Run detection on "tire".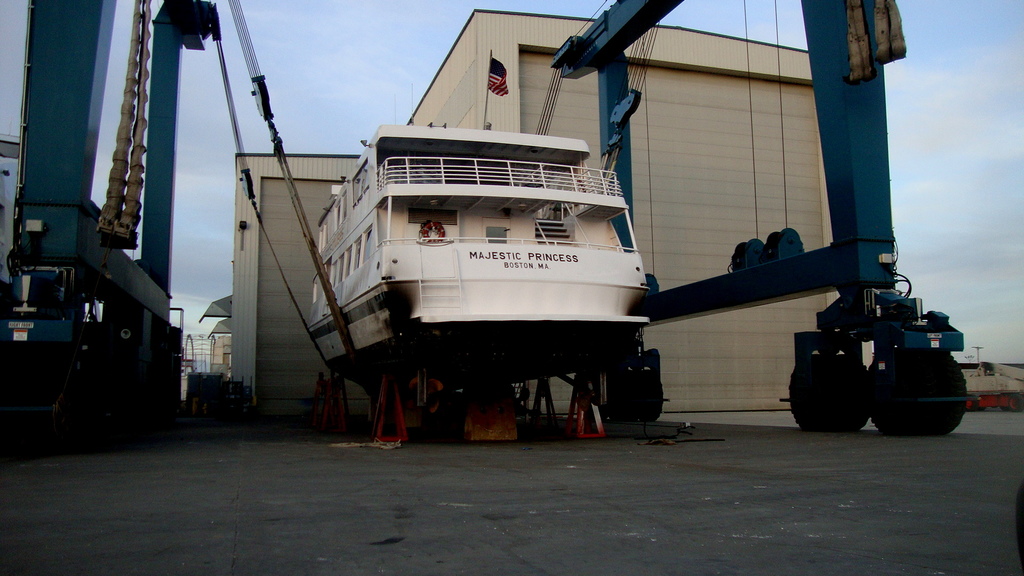
Result: 612/369/669/417.
